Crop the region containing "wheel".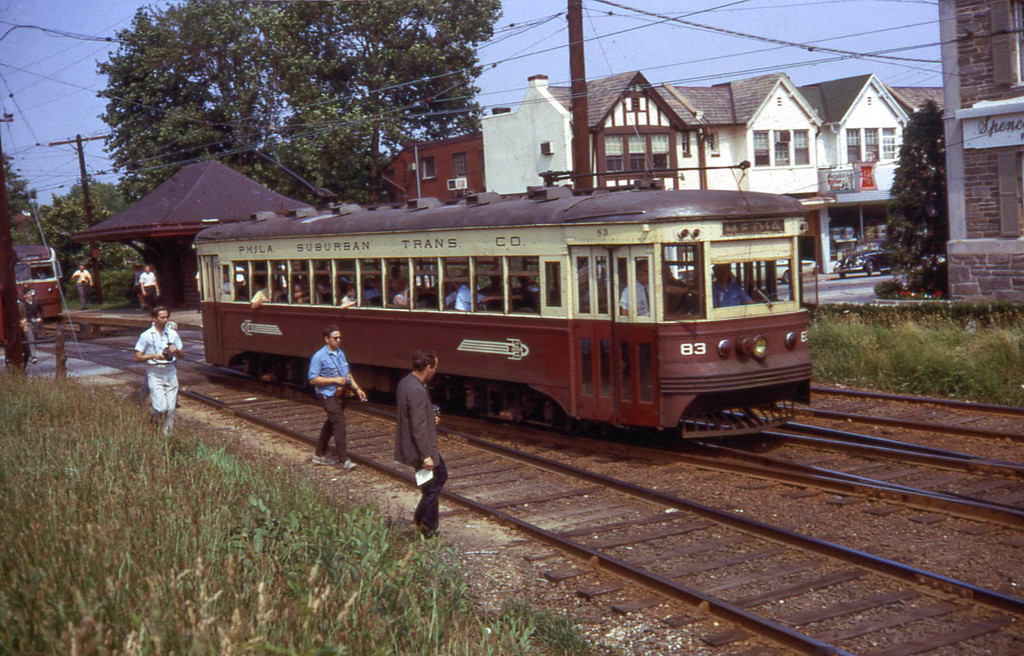
Crop region: <bbox>783, 270, 792, 284</bbox>.
